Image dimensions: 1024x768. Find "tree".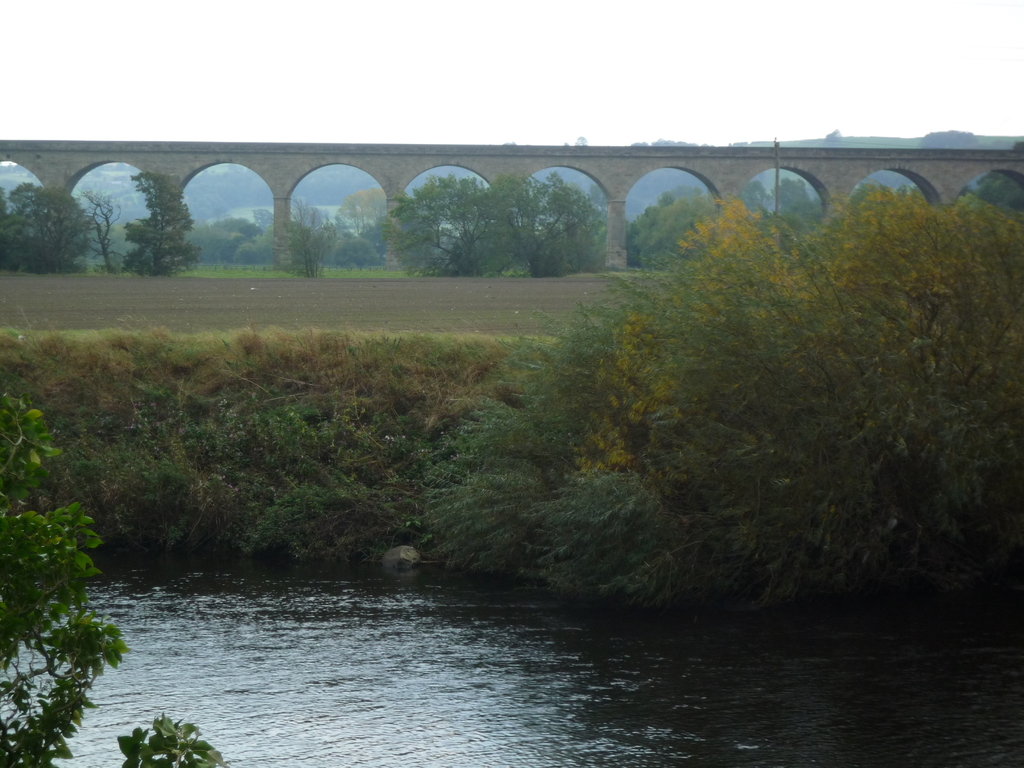
crop(332, 182, 390, 233).
